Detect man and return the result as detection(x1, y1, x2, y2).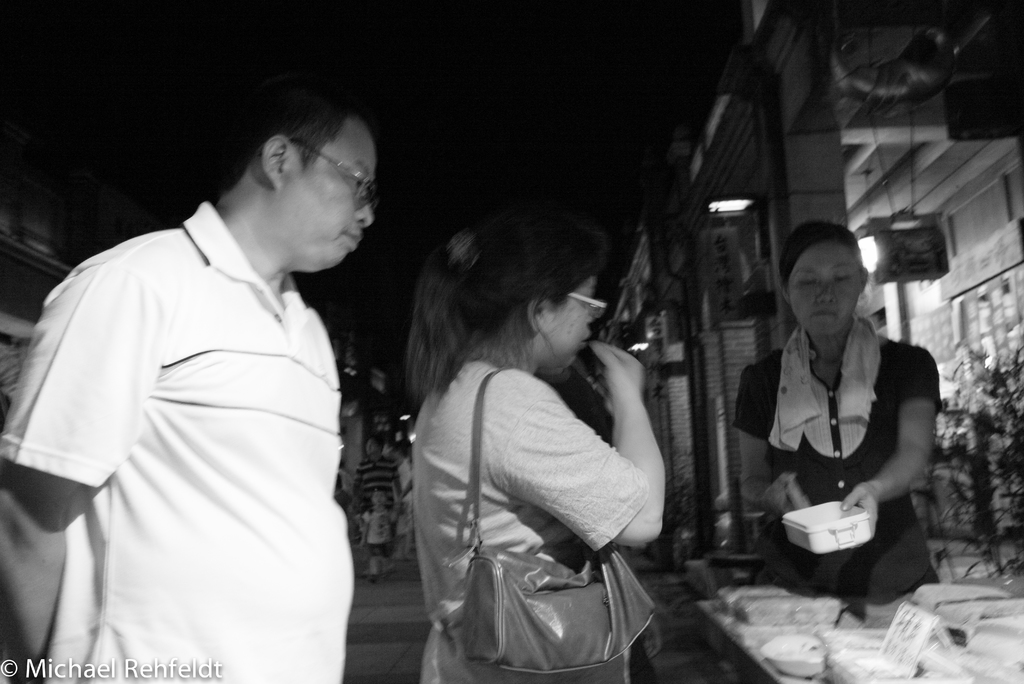
detection(346, 428, 411, 564).
